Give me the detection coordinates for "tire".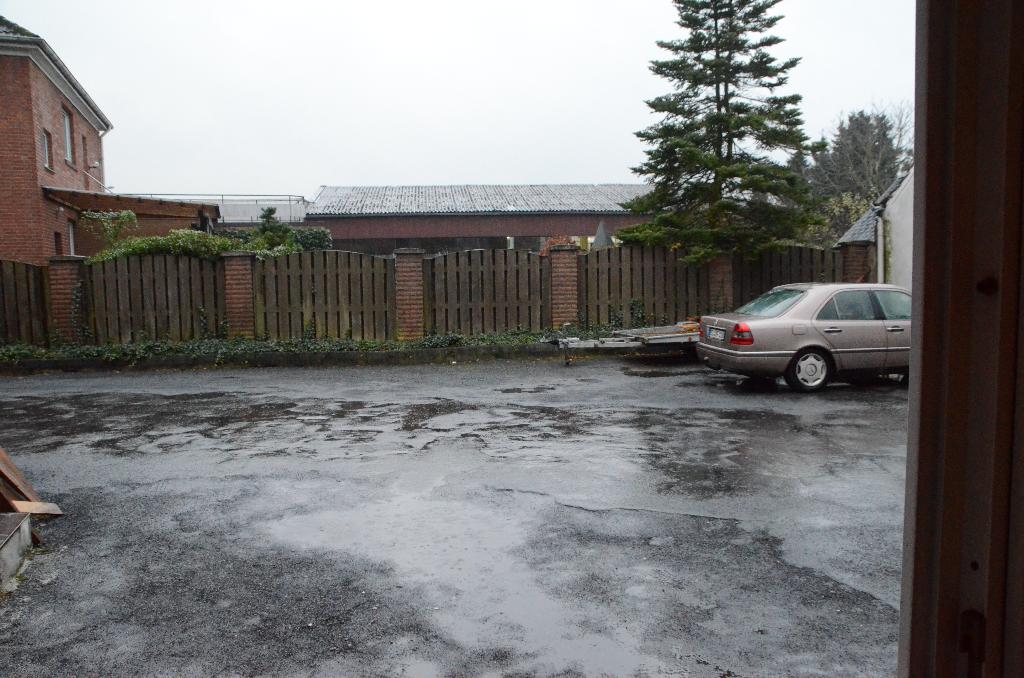
[x1=784, y1=349, x2=833, y2=389].
